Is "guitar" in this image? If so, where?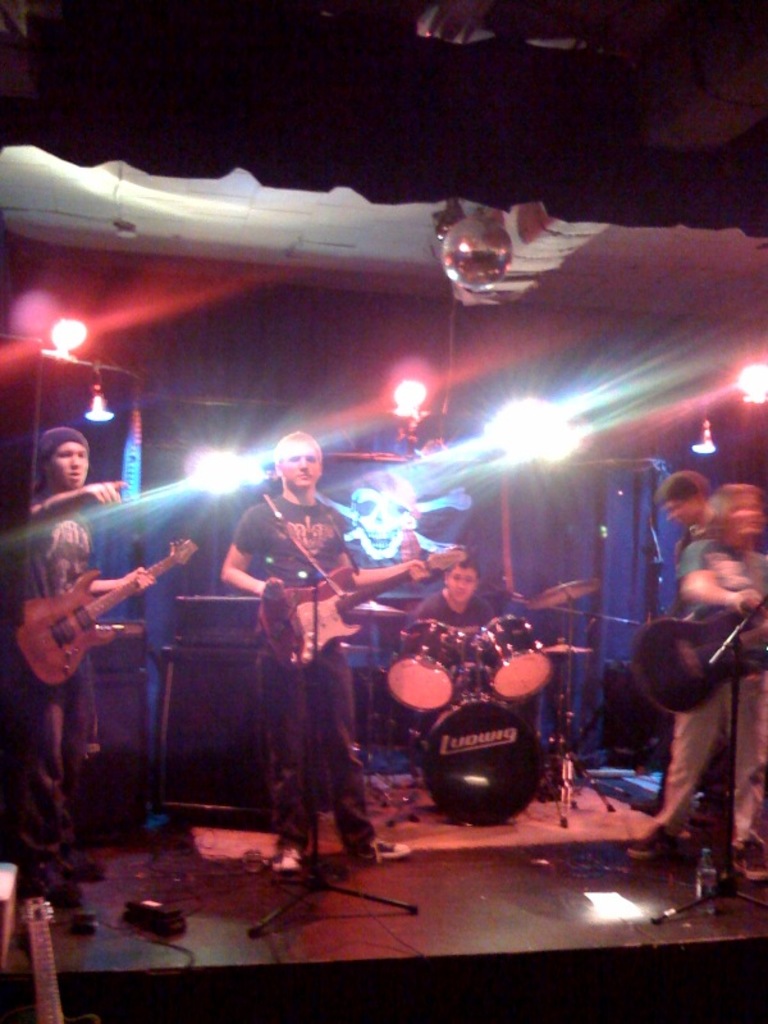
Yes, at 623/581/767/736.
